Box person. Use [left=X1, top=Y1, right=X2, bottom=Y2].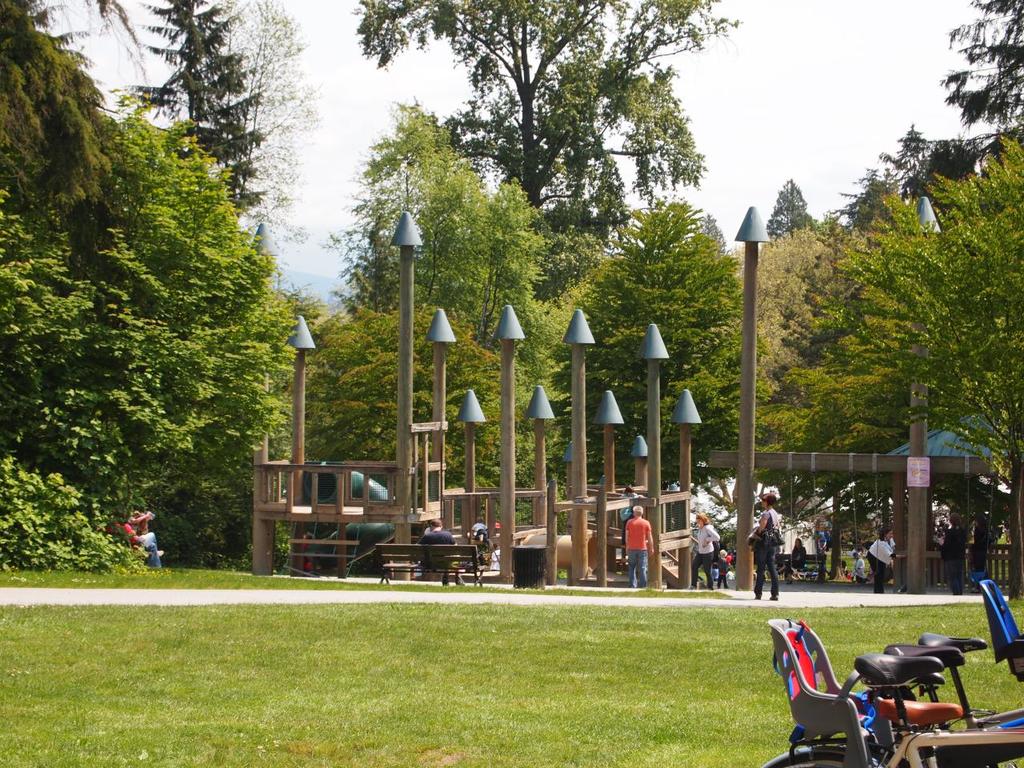
[left=854, top=554, right=869, bottom=584].
